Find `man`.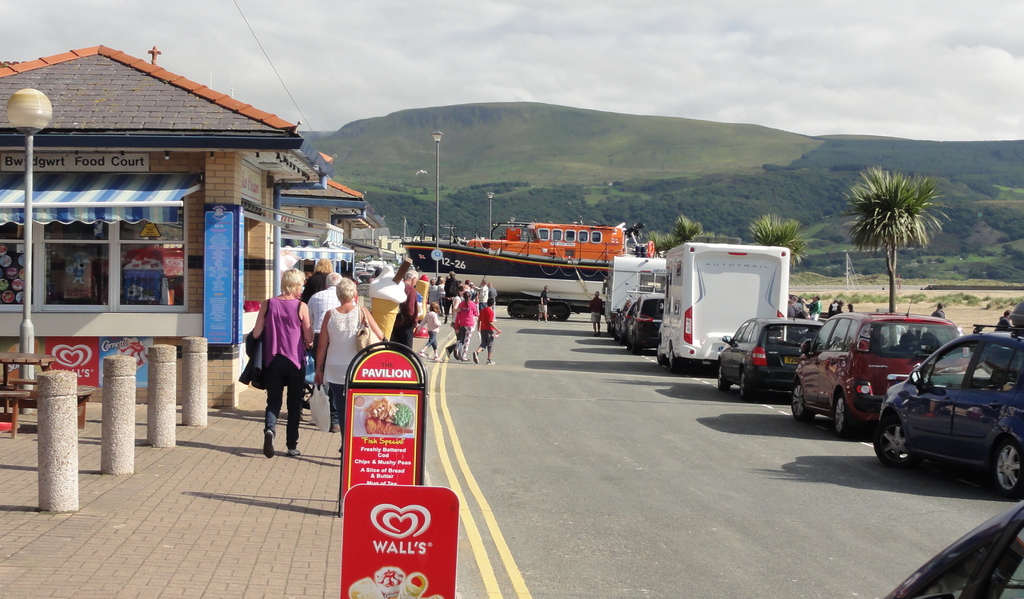
<box>845,302,854,313</box>.
